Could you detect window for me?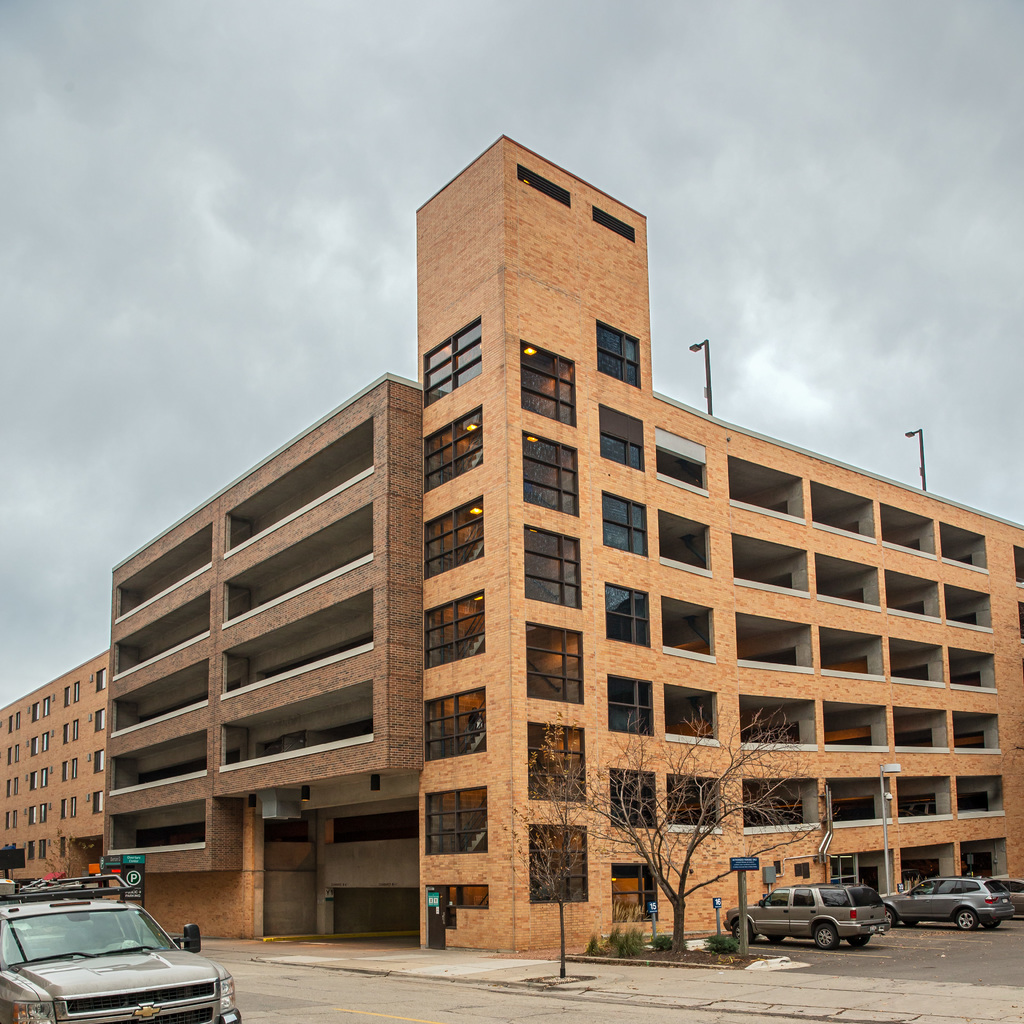
Detection result: 29,736,35,757.
